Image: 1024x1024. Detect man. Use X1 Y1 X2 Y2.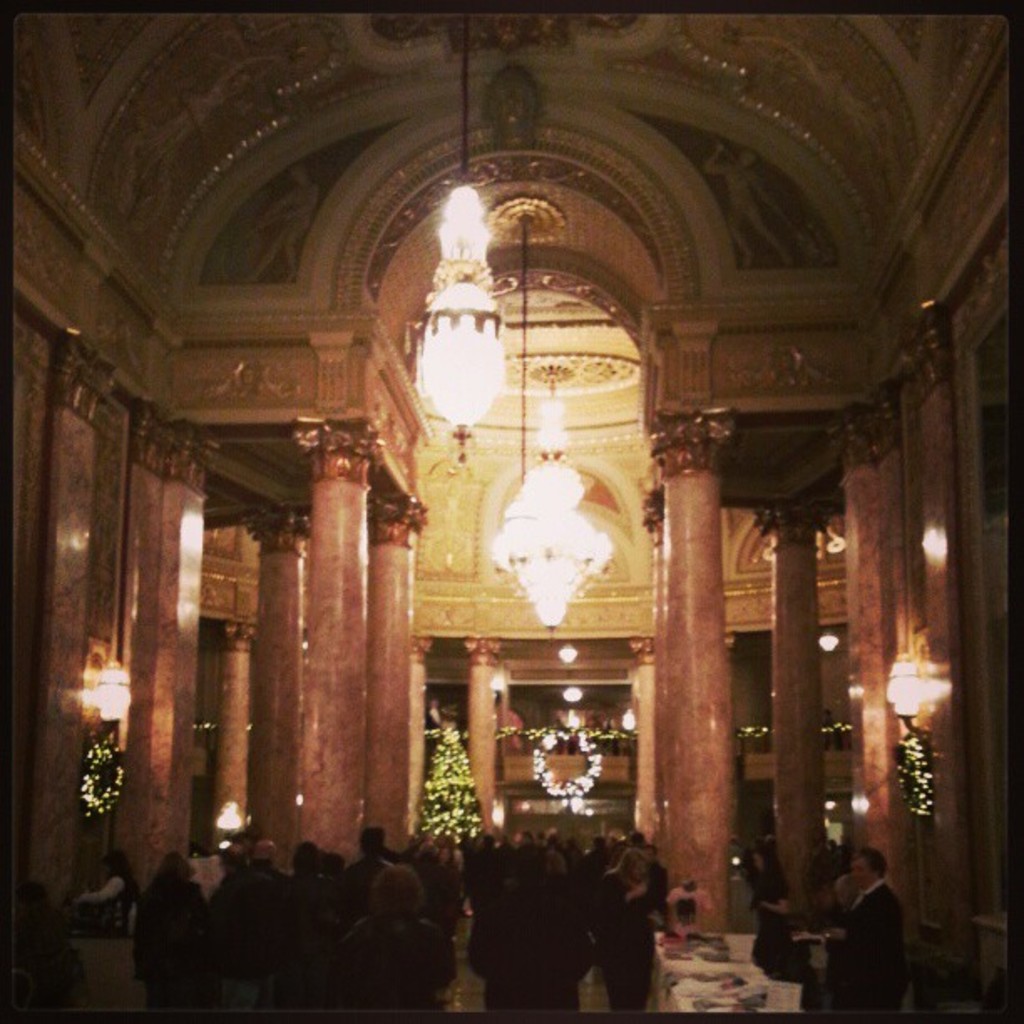
341 827 407 907.
